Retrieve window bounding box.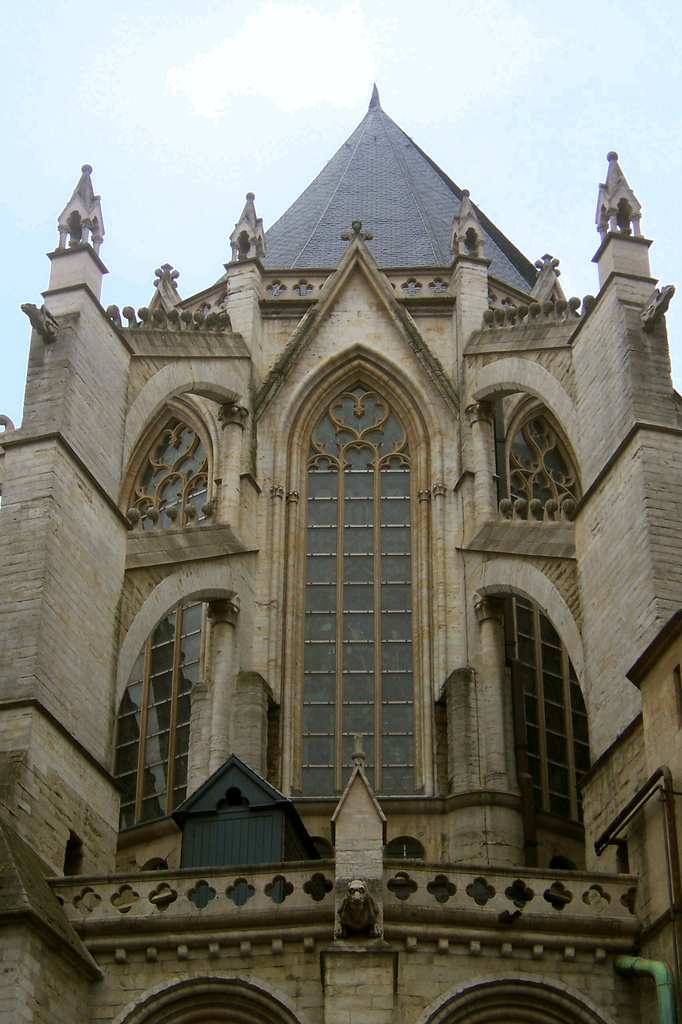
Bounding box: [500, 600, 598, 833].
